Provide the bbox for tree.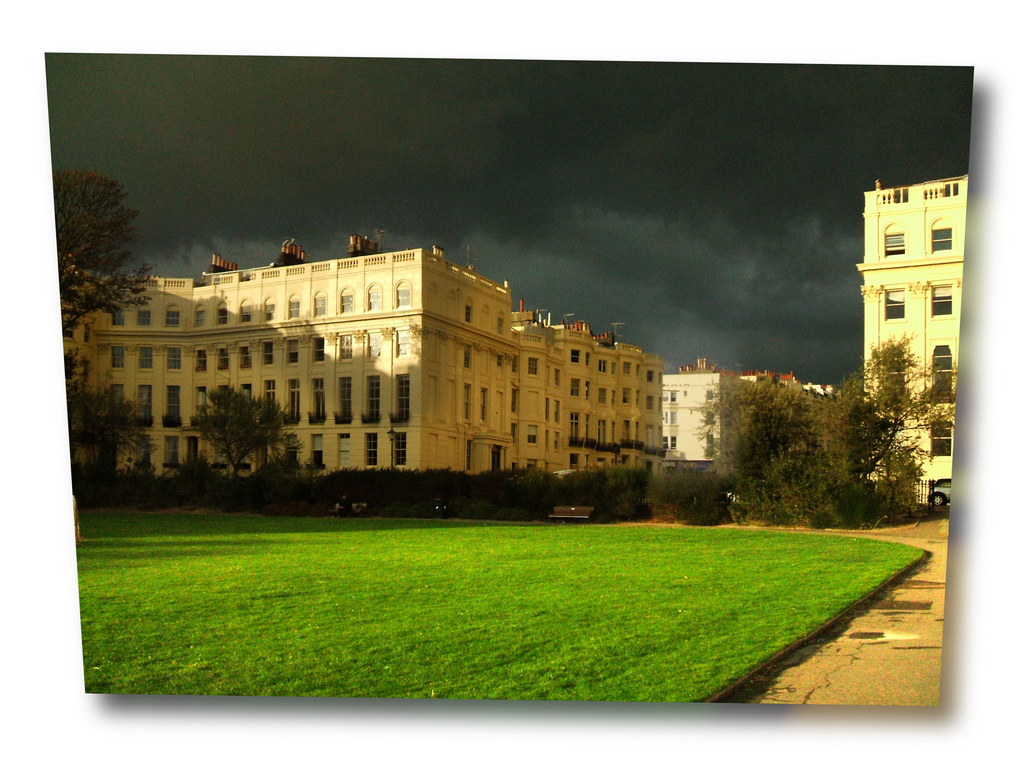
<region>69, 362, 157, 499</region>.
